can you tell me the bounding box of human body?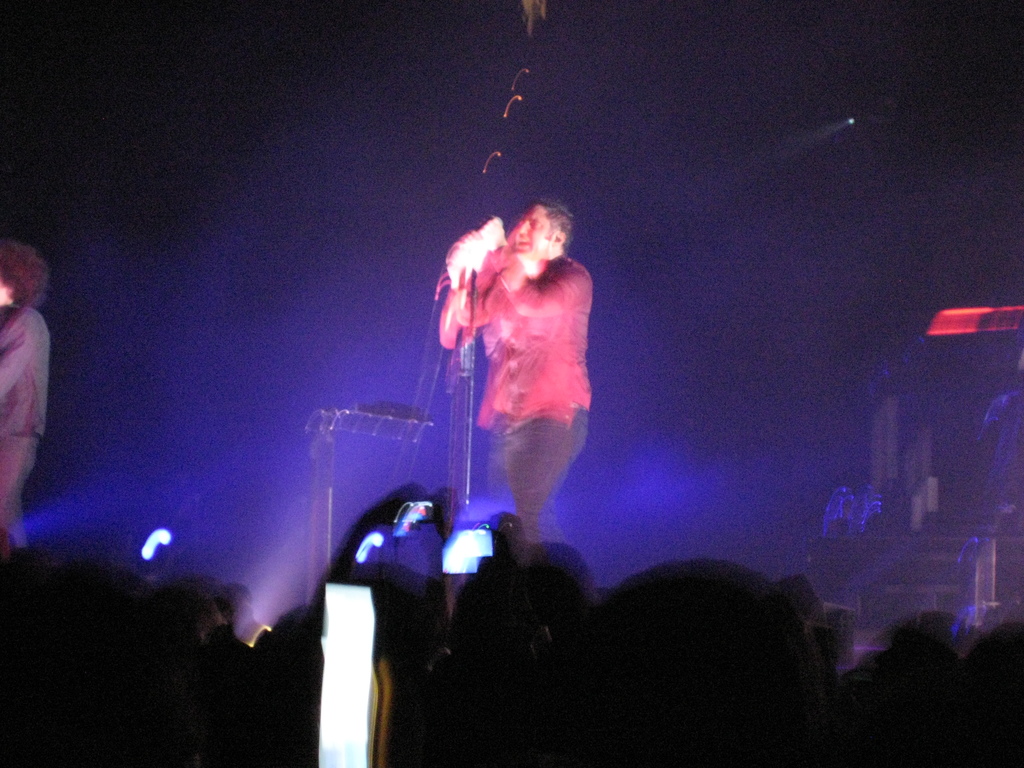
region(0, 237, 52, 555).
